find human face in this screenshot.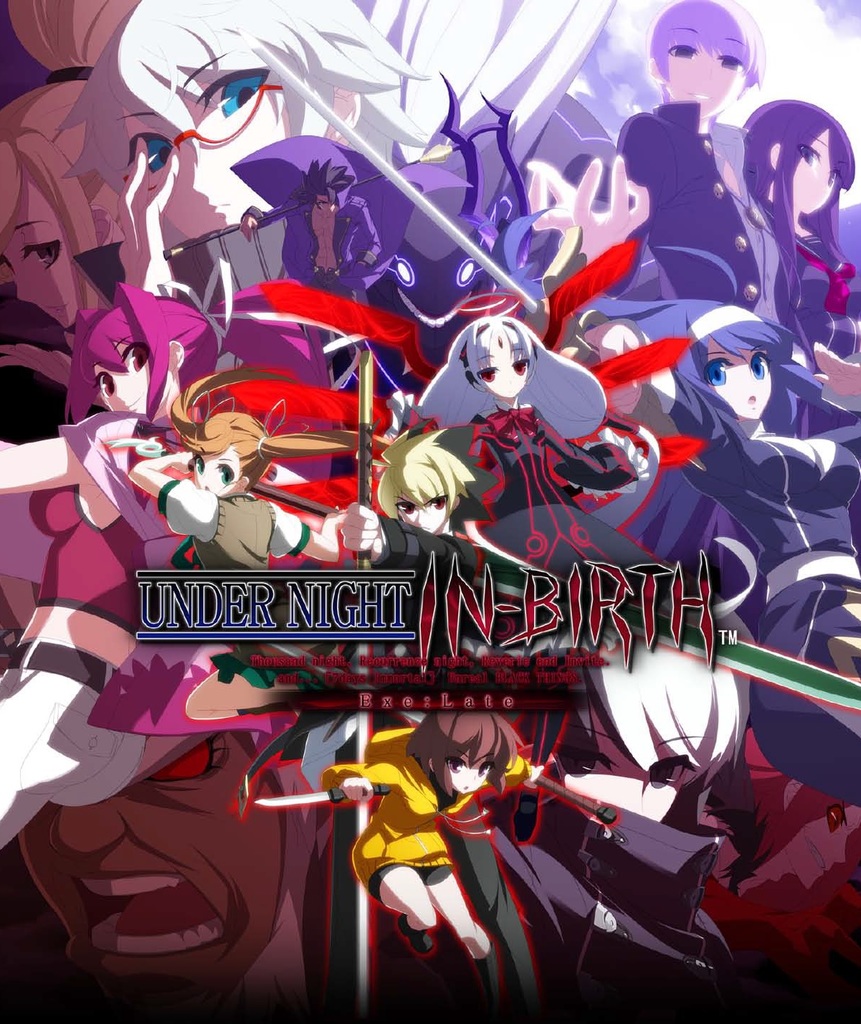
The bounding box for human face is bbox(12, 736, 284, 990).
